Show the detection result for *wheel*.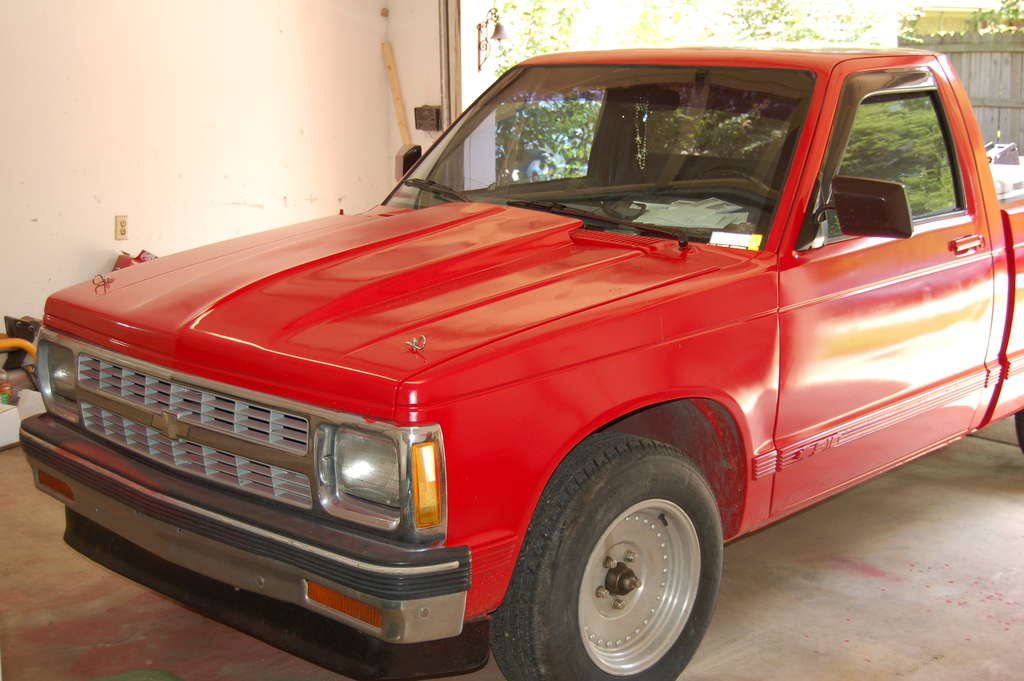
(1013,414,1023,450).
